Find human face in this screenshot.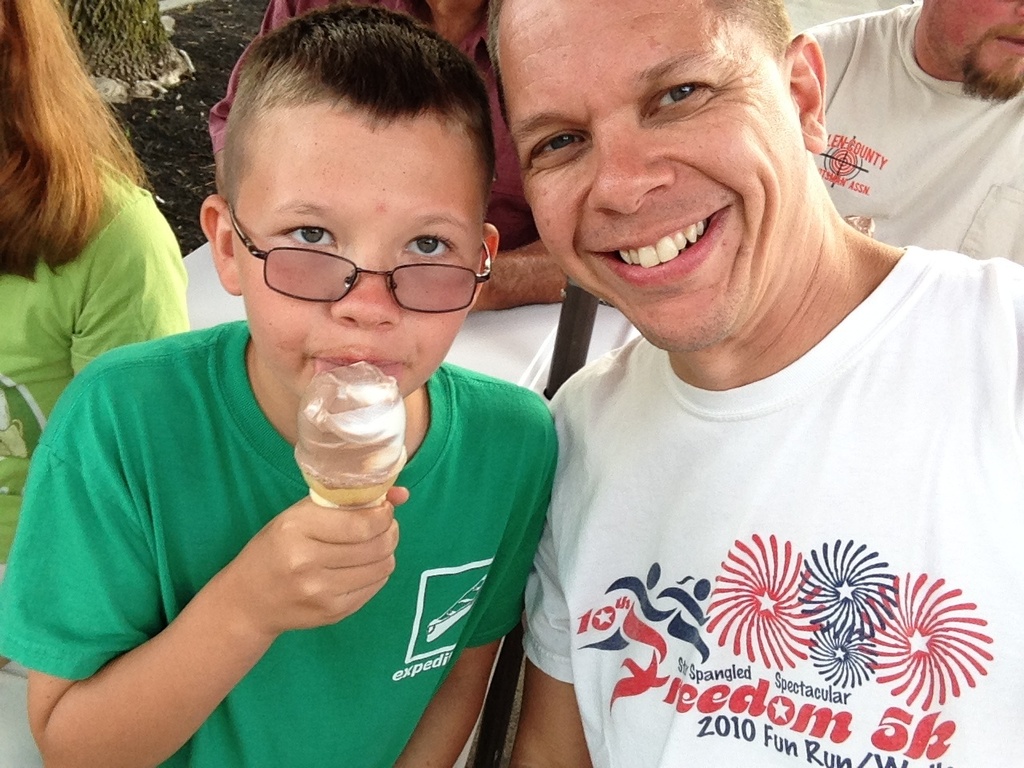
The bounding box for human face is region(922, 0, 1023, 94).
